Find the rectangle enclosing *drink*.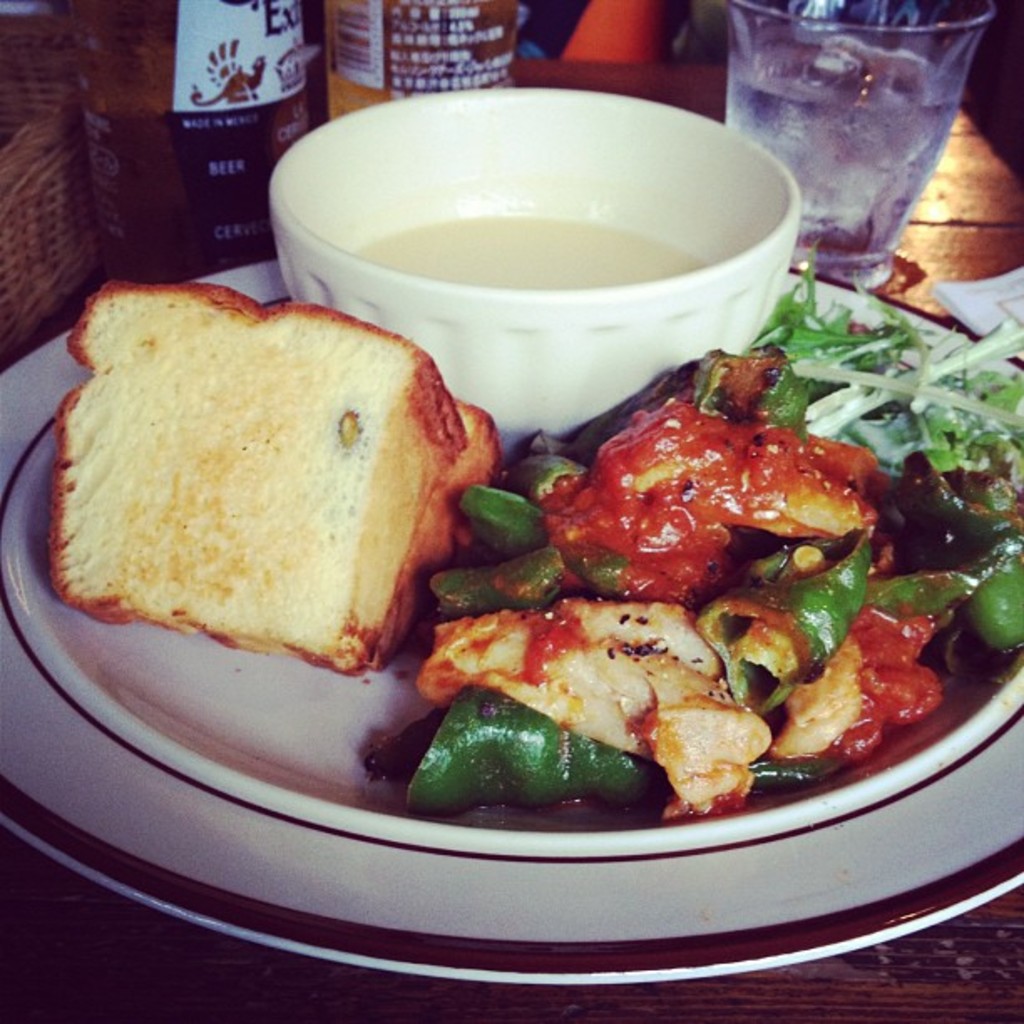
<region>724, 12, 1011, 254</region>.
